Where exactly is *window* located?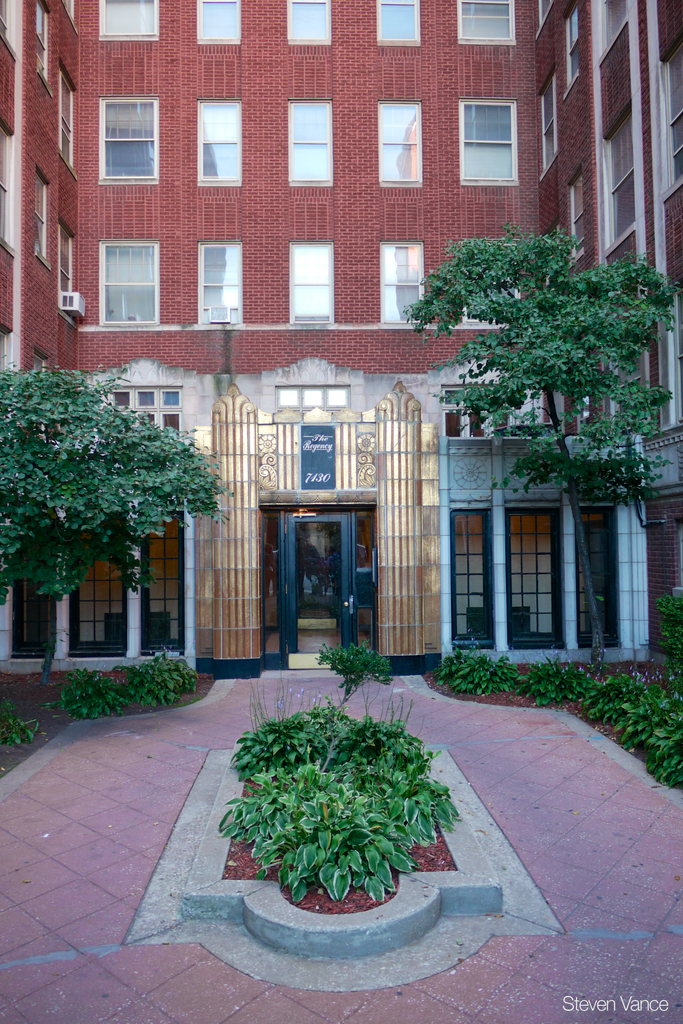
Its bounding box is 559, 0, 582, 98.
